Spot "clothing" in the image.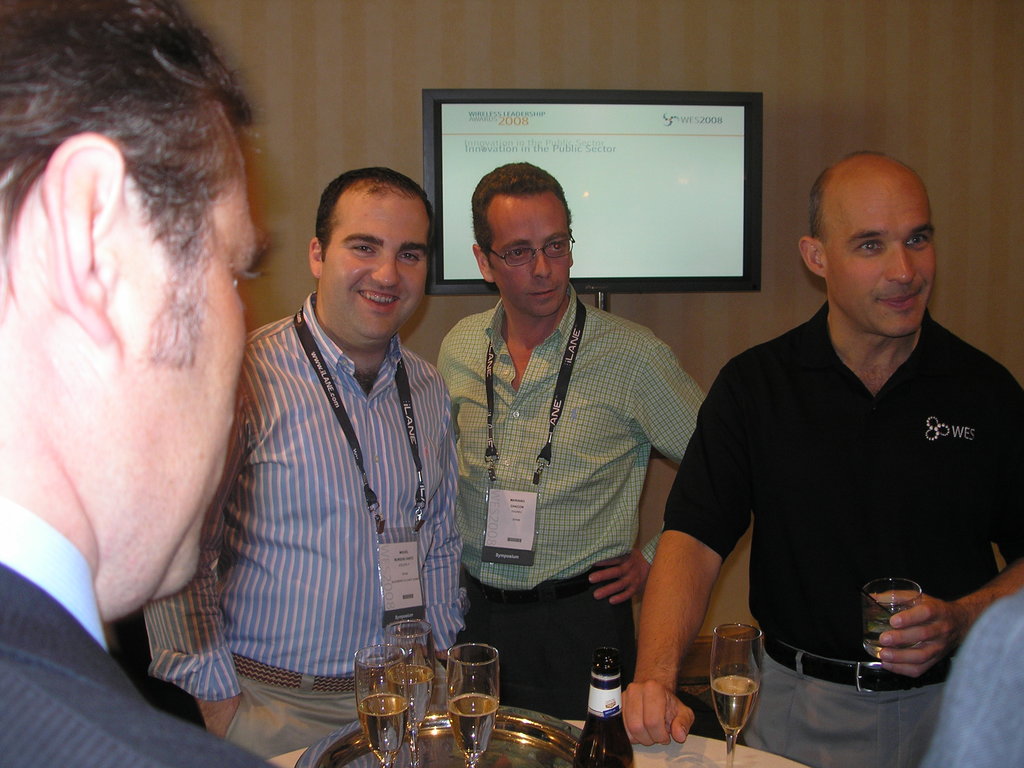
"clothing" found at (x1=652, y1=299, x2=1023, y2=767).
